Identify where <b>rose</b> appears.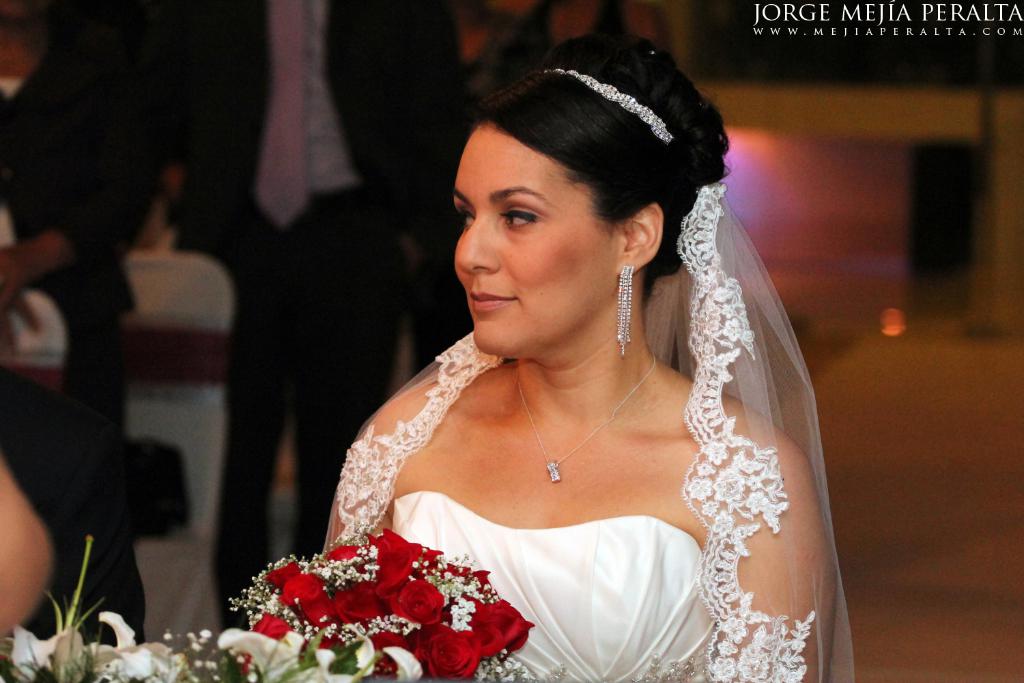
Appears at 242,525,531,682.
